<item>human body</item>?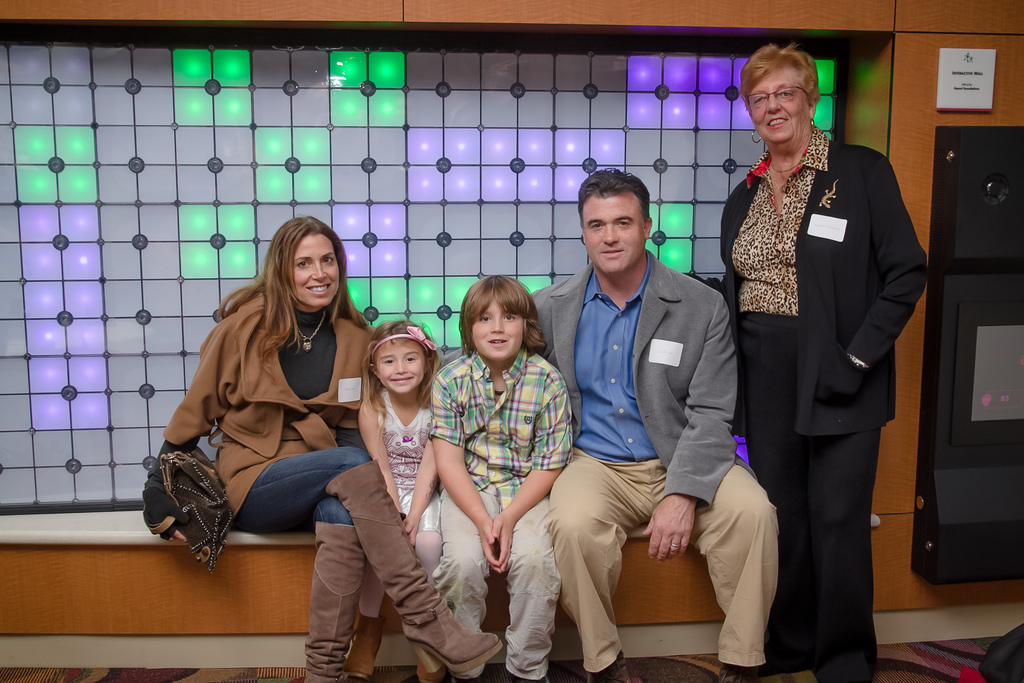
bbox=[730, 33, 922, 682]
